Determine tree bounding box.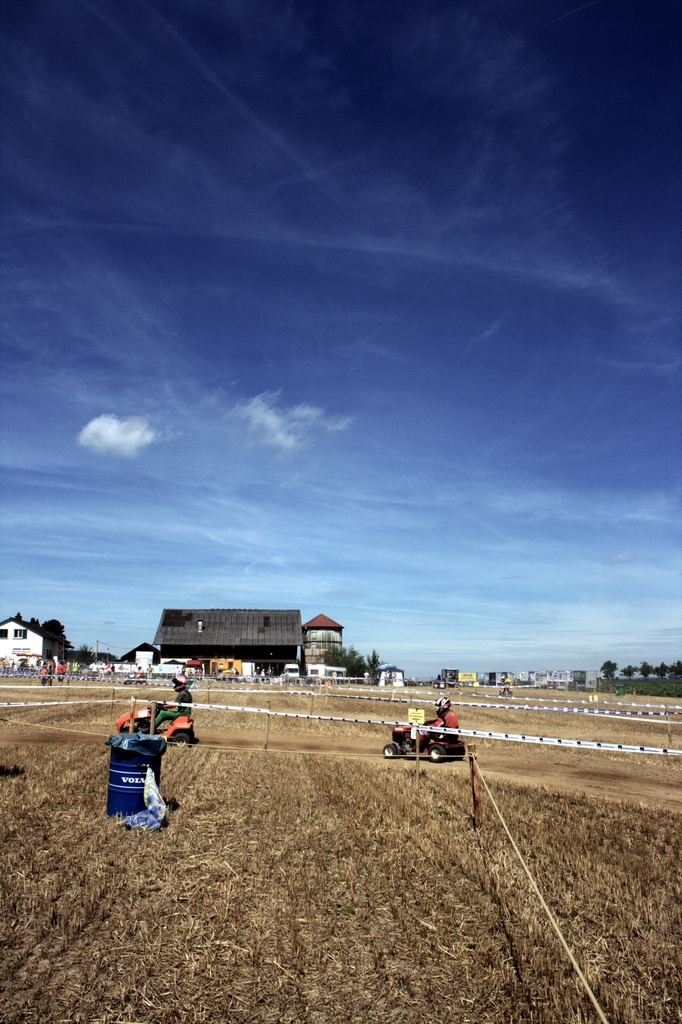
Determined: [599, 662, 622, 678].
